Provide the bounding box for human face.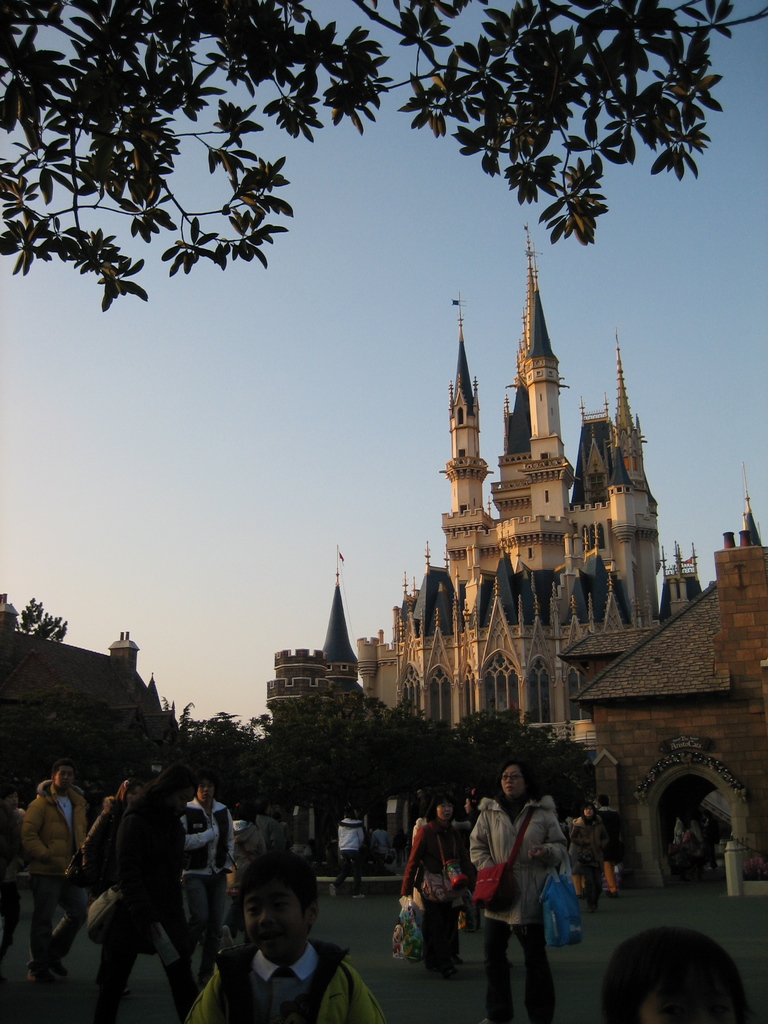
(left=242, top=877, right=307, bottom=956).
